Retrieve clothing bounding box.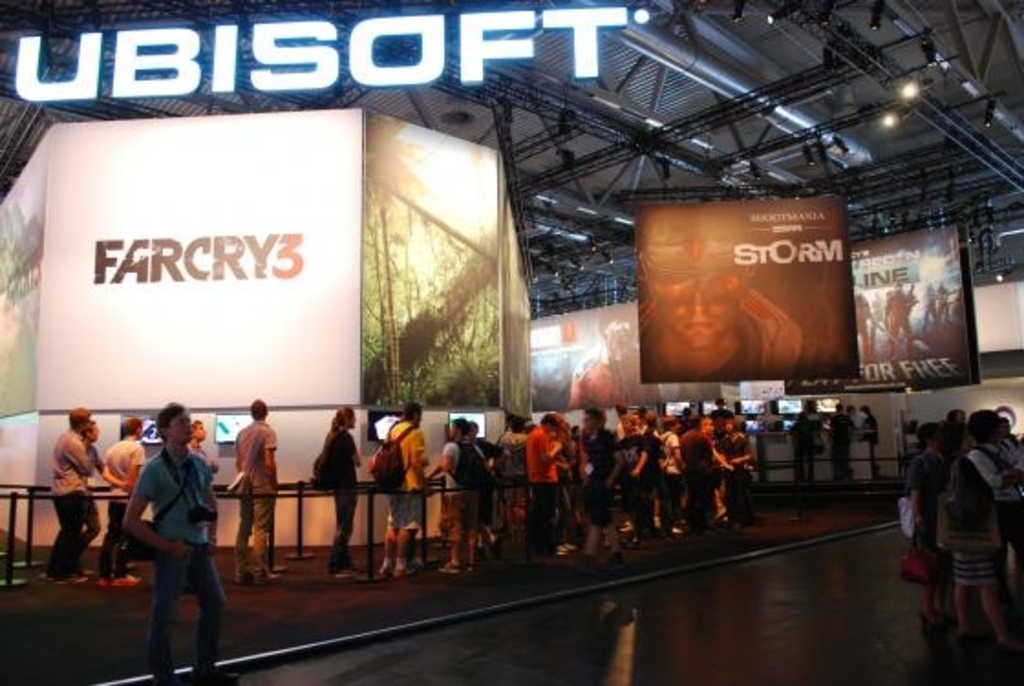
Bounding box: Rect(691, 430, 715, 516).
